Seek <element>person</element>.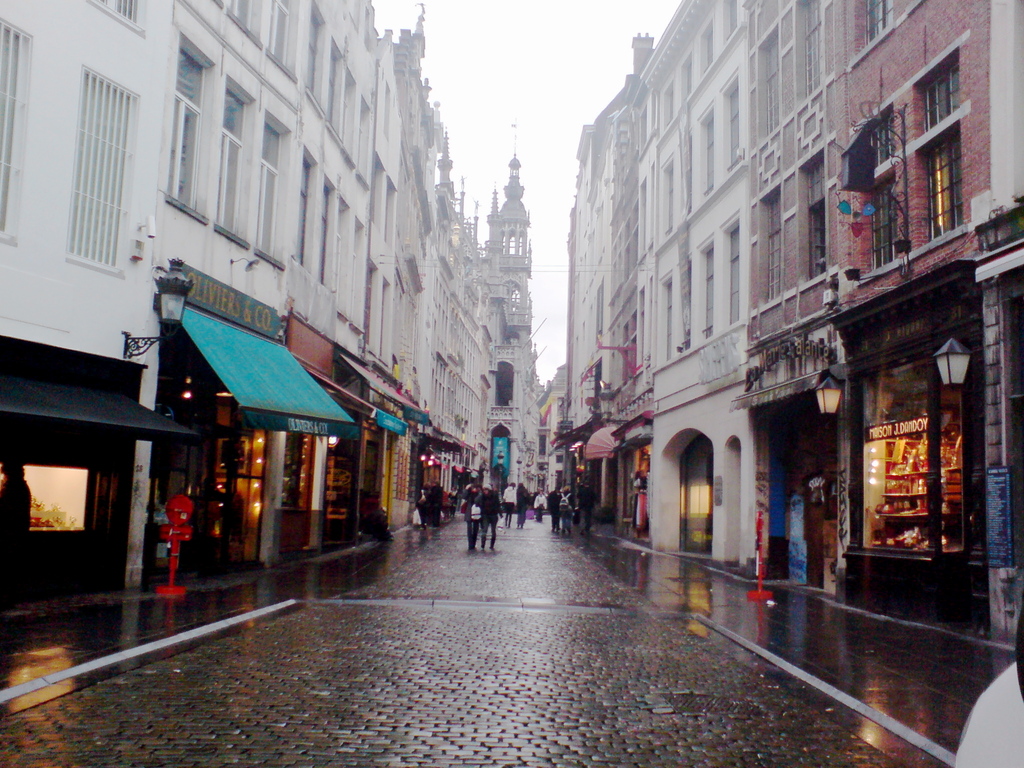
{"x1": 430, "y1": 477, "x2": 444, "y2": 526}.
